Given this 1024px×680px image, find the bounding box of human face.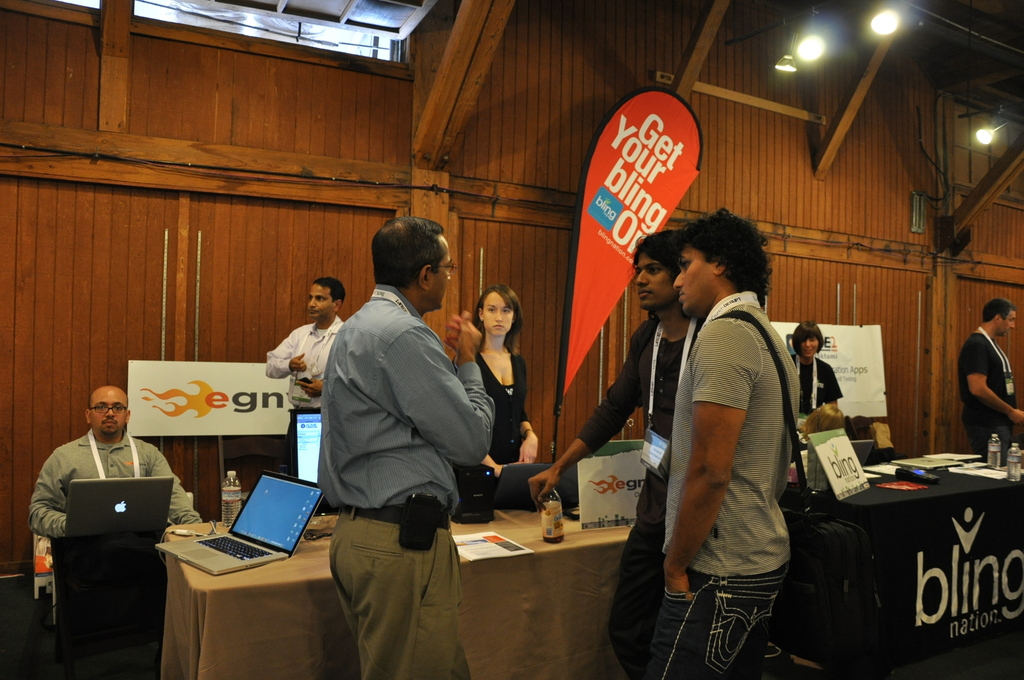
434/234/456/309.
